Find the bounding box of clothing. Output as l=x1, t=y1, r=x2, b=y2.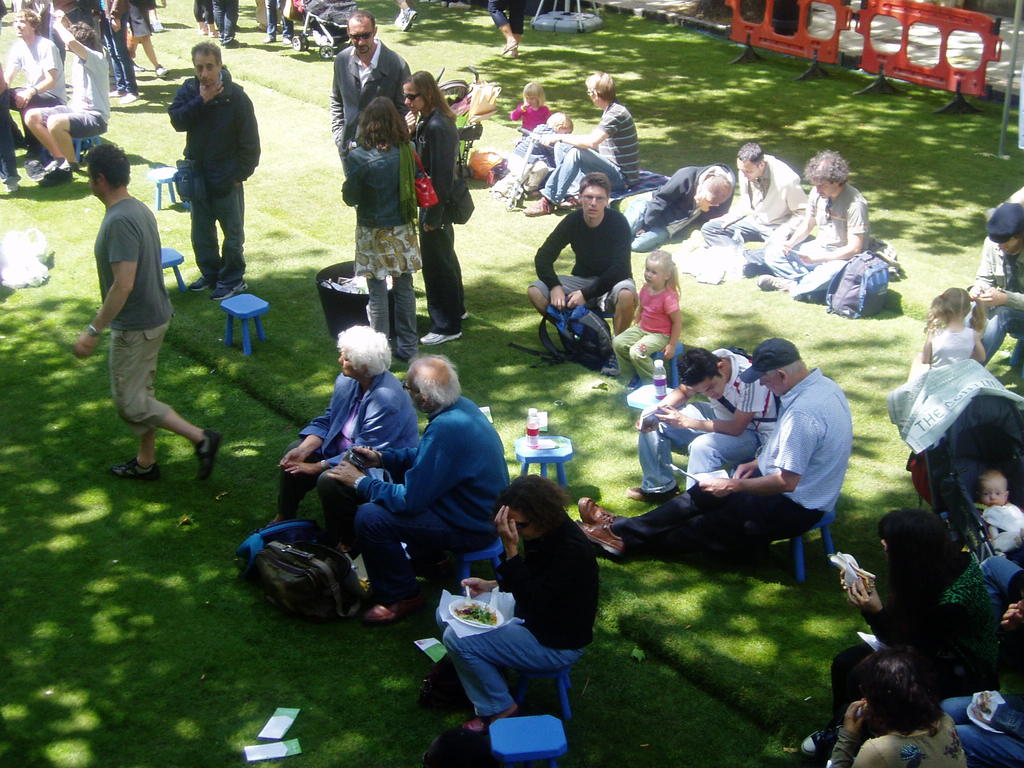
l=952, t=694, r=1023, b=767.
